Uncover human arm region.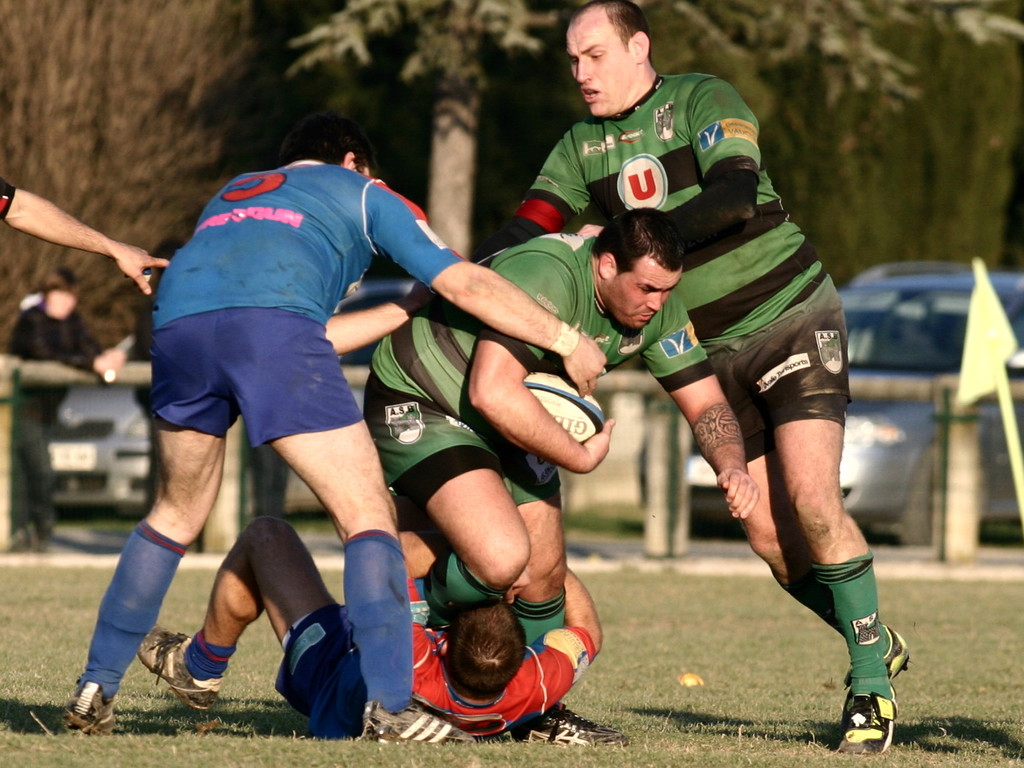
Uncovered: 23 188 132 302.
